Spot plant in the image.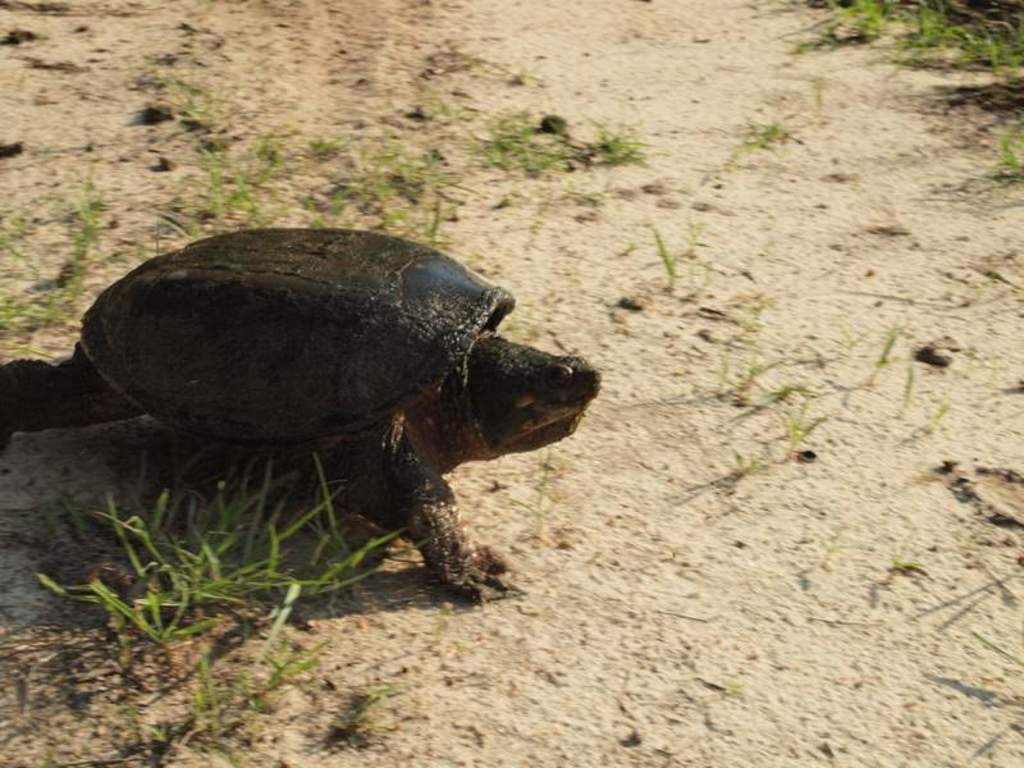
plant found at bbox(81, 180, 106, 215).
